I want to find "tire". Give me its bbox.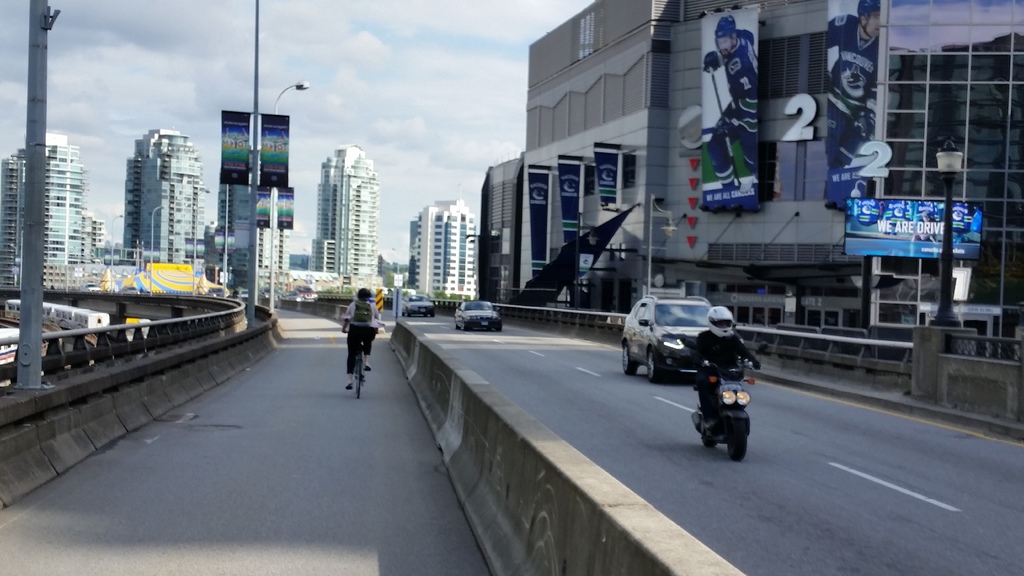
<bbox>701, 429, 722, 448</bbox>.
